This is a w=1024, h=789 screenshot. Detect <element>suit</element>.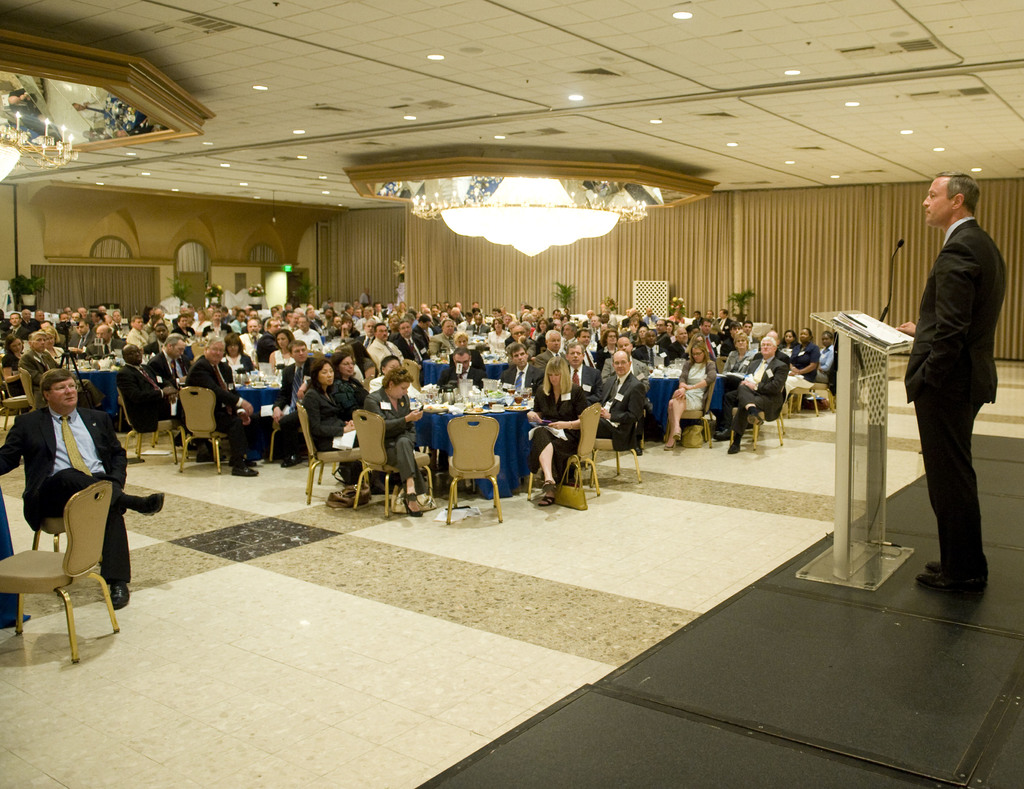
select_region(0, 404, 126, 586).
